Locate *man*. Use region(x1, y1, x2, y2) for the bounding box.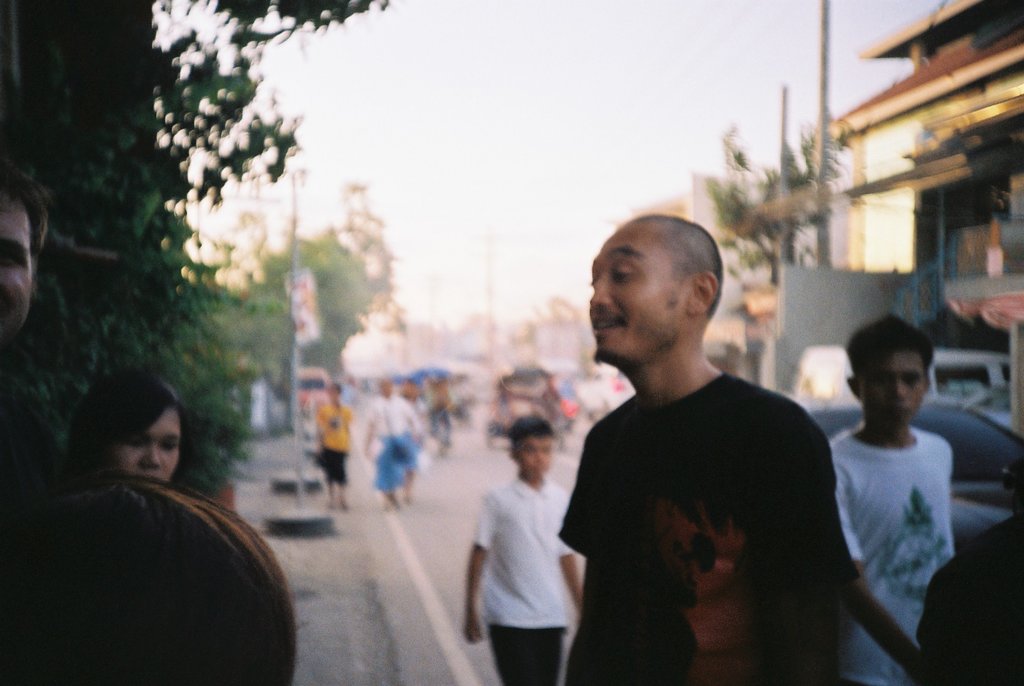
region(815, 298, 970, 685).
